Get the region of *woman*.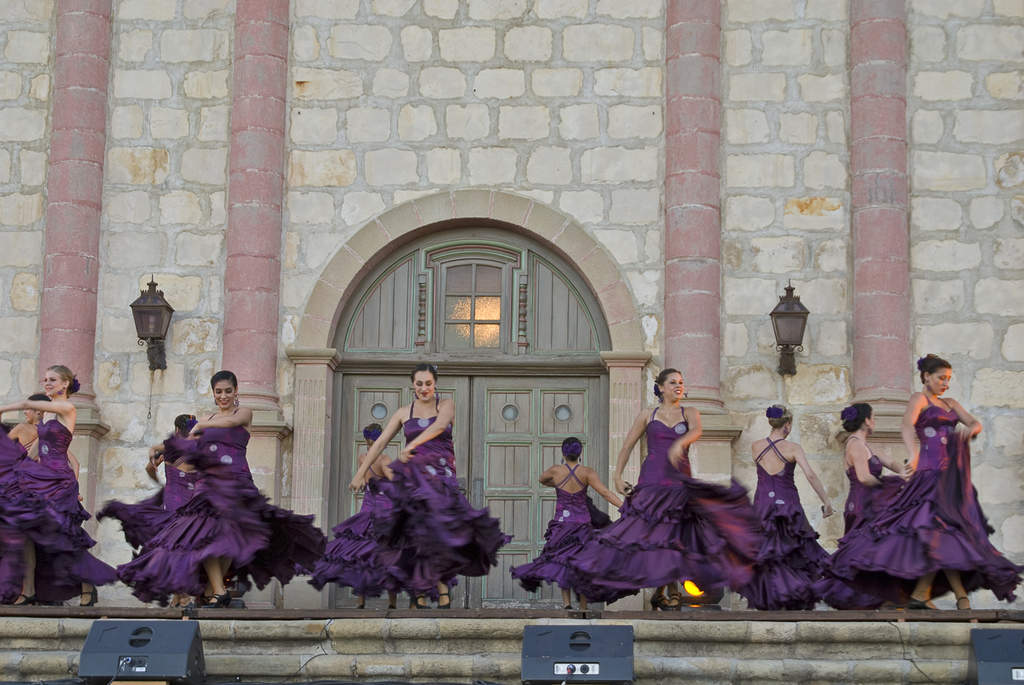
x1=512, y1=431, x2=625, y2=611.
